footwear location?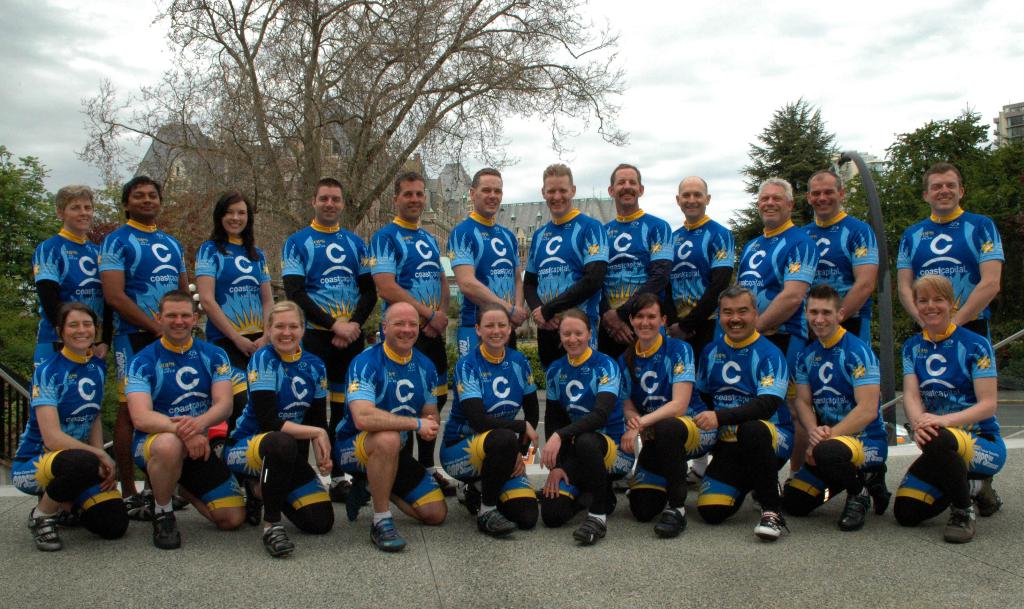
26/508/63/554
